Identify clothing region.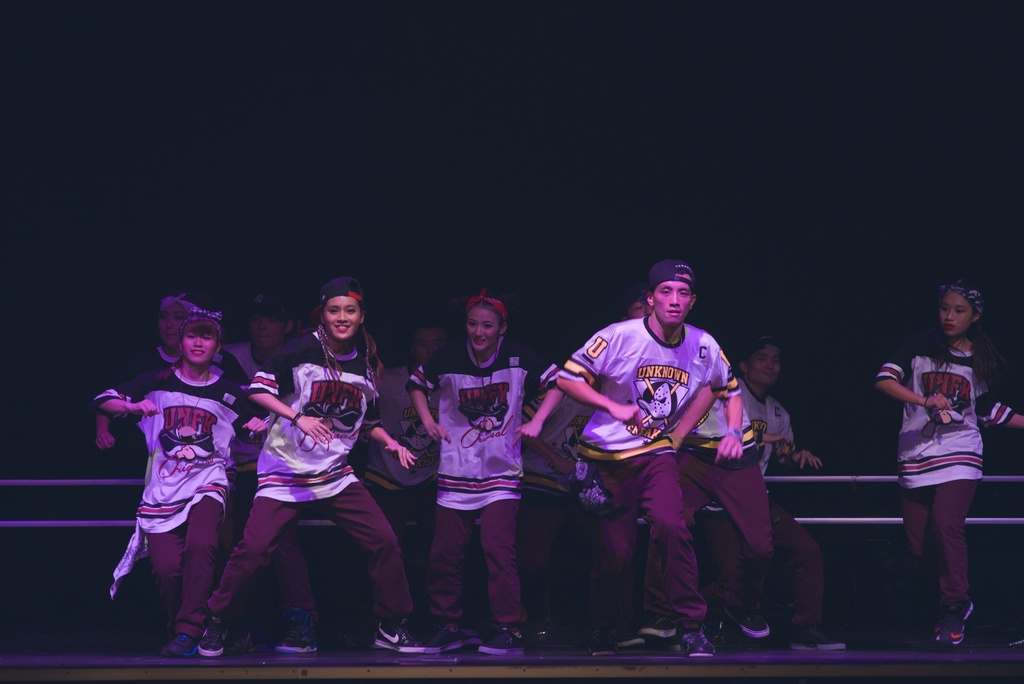
Region: 411:334:561:507.
